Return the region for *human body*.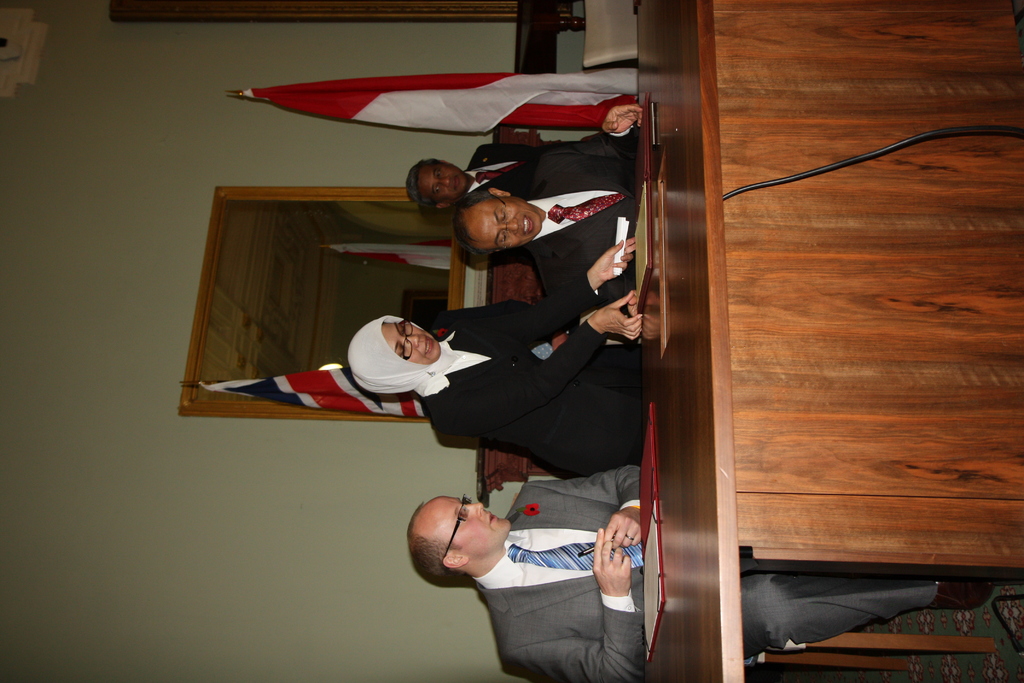
select_region(422, 241, 645, 479).
